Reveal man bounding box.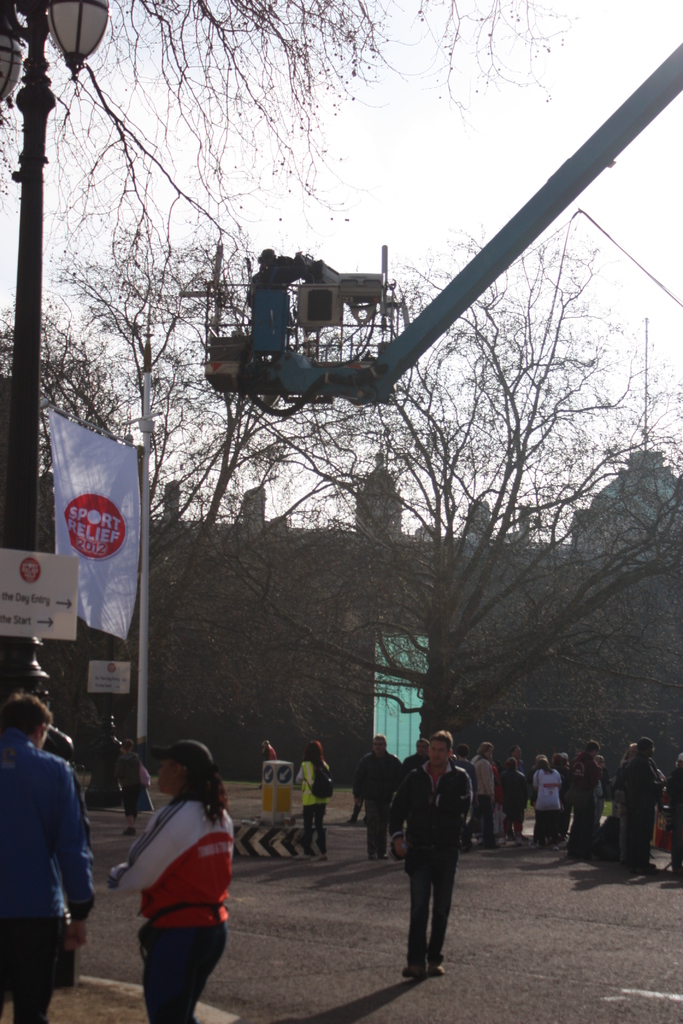
Revealed: BBox(0, 696, 91, 1023).
